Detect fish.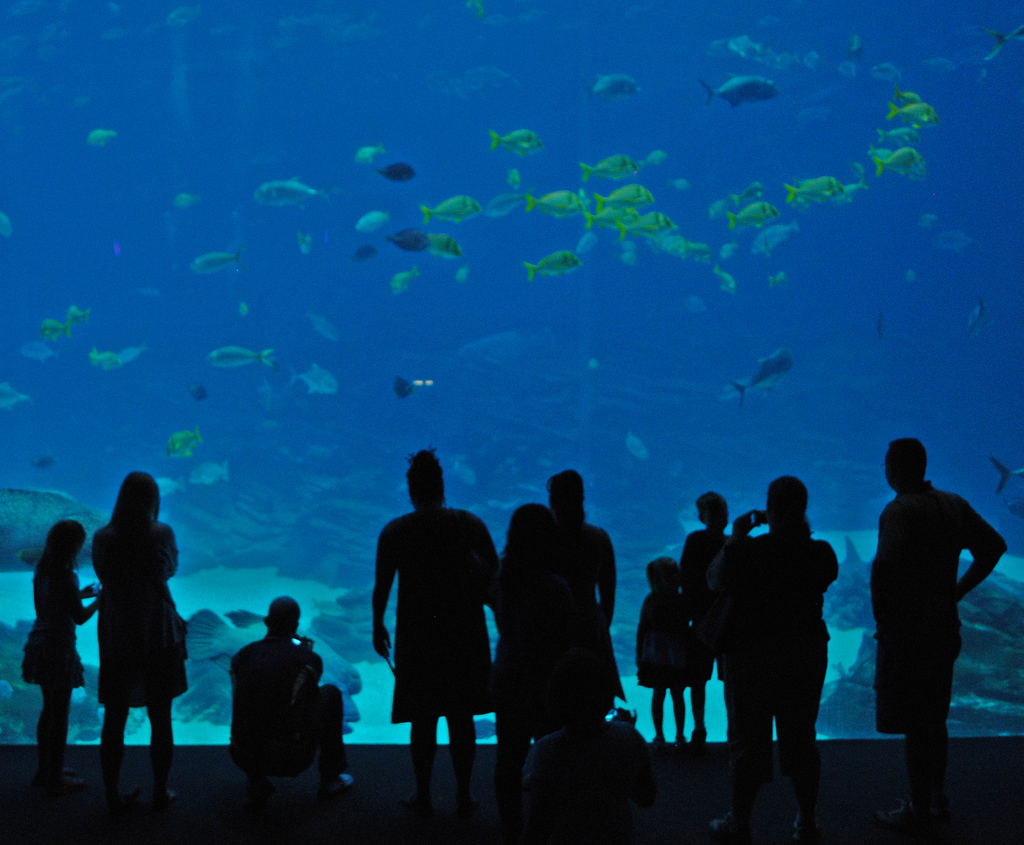
Detected at {"x1": 81, "y1": 124, "x2": 117, "y2": 147}.
